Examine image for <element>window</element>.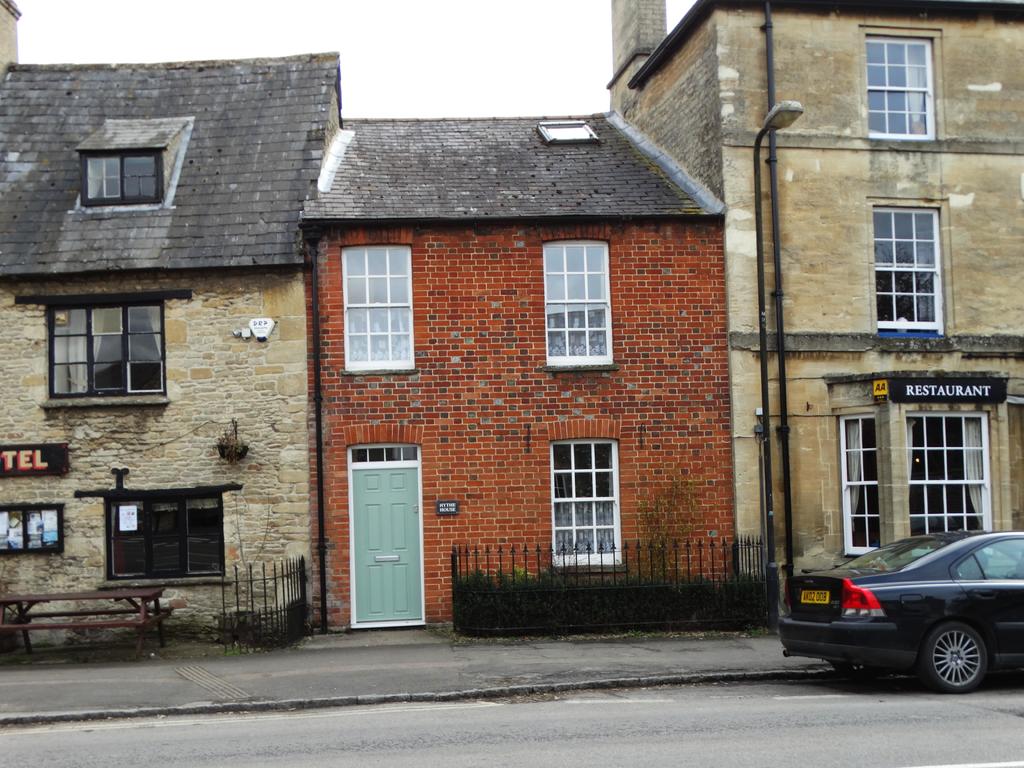
Examination result: bbox=[866, 31, 933, 140].
